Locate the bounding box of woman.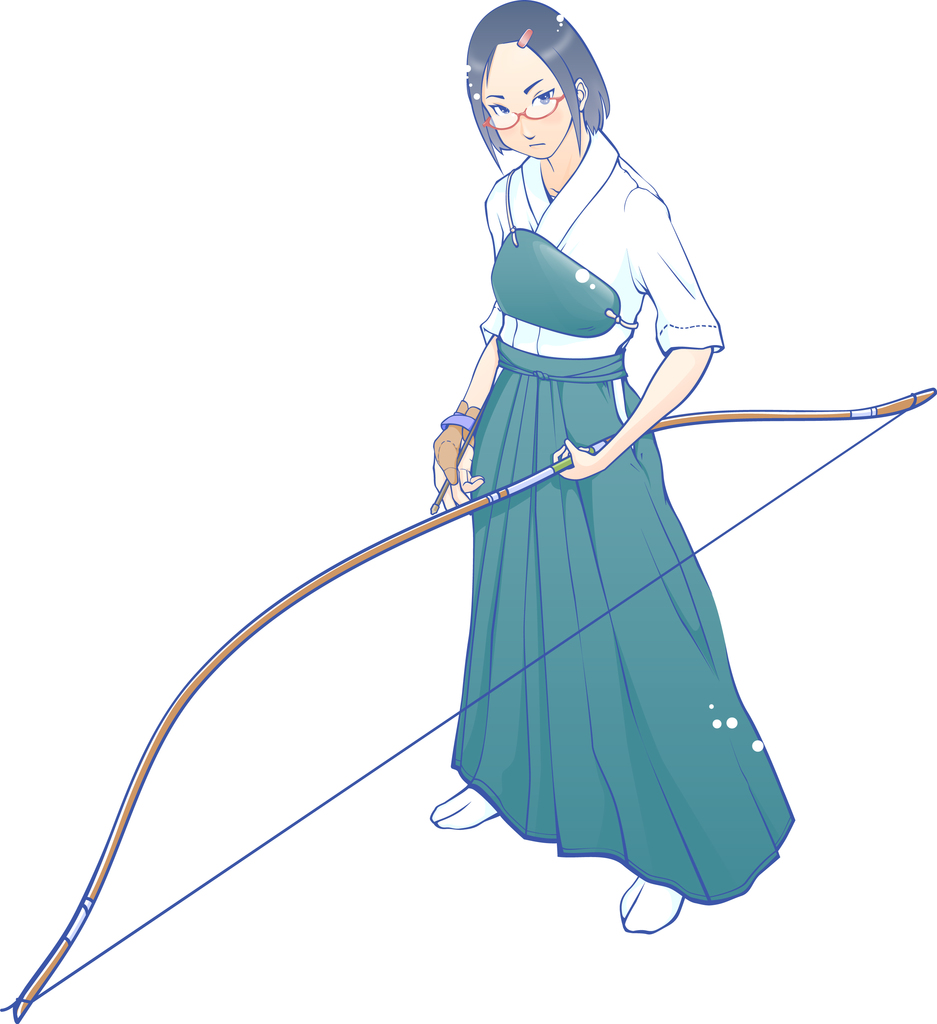
Bounding box: 421:0:812:940.
